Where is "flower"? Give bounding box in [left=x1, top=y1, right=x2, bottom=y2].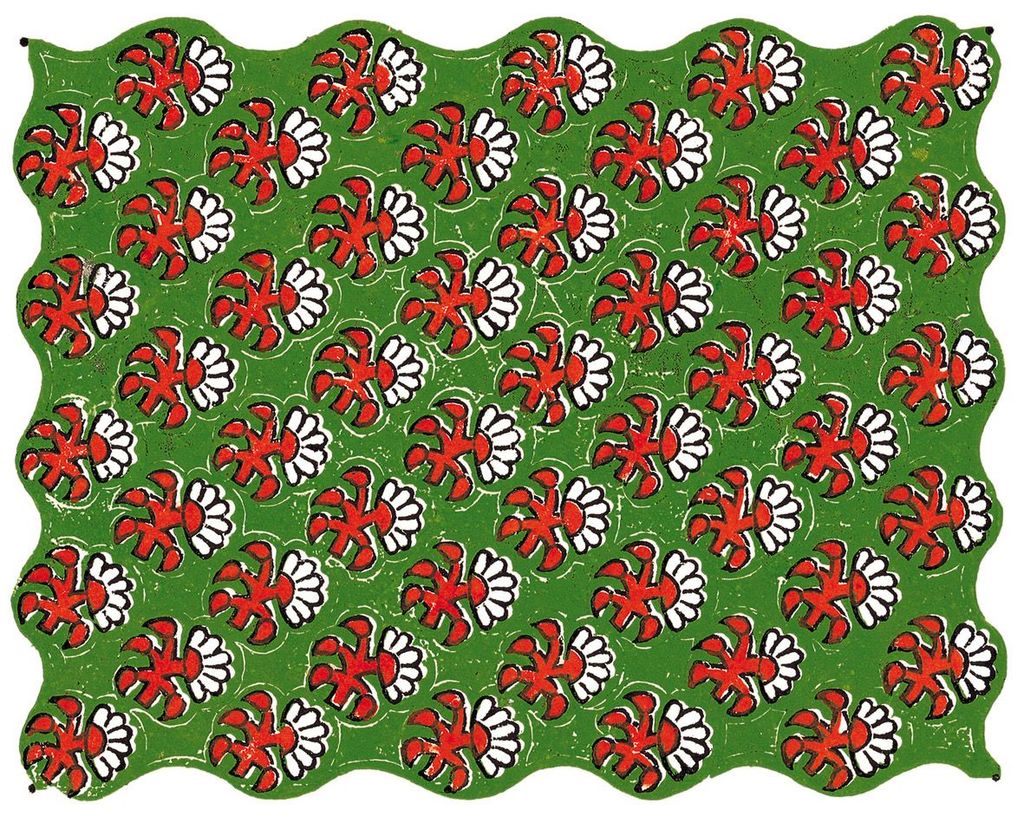
[left=275, top=251, right=335, bottom=346].
